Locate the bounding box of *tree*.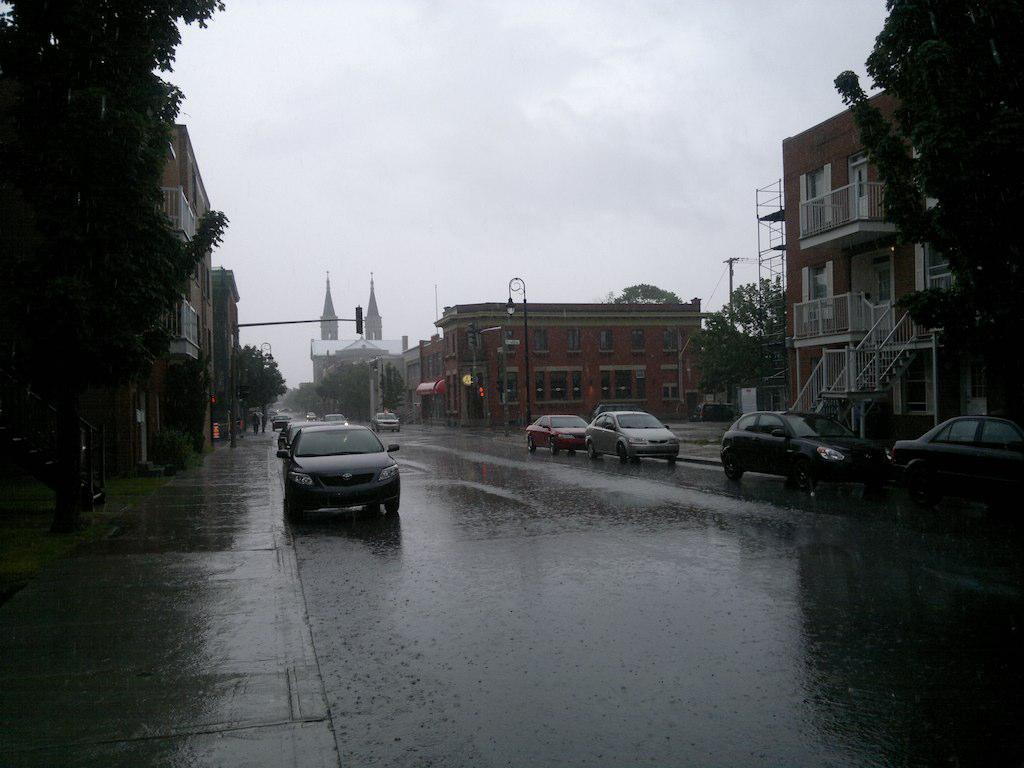
Bounding box: 817,0,1023,429.
